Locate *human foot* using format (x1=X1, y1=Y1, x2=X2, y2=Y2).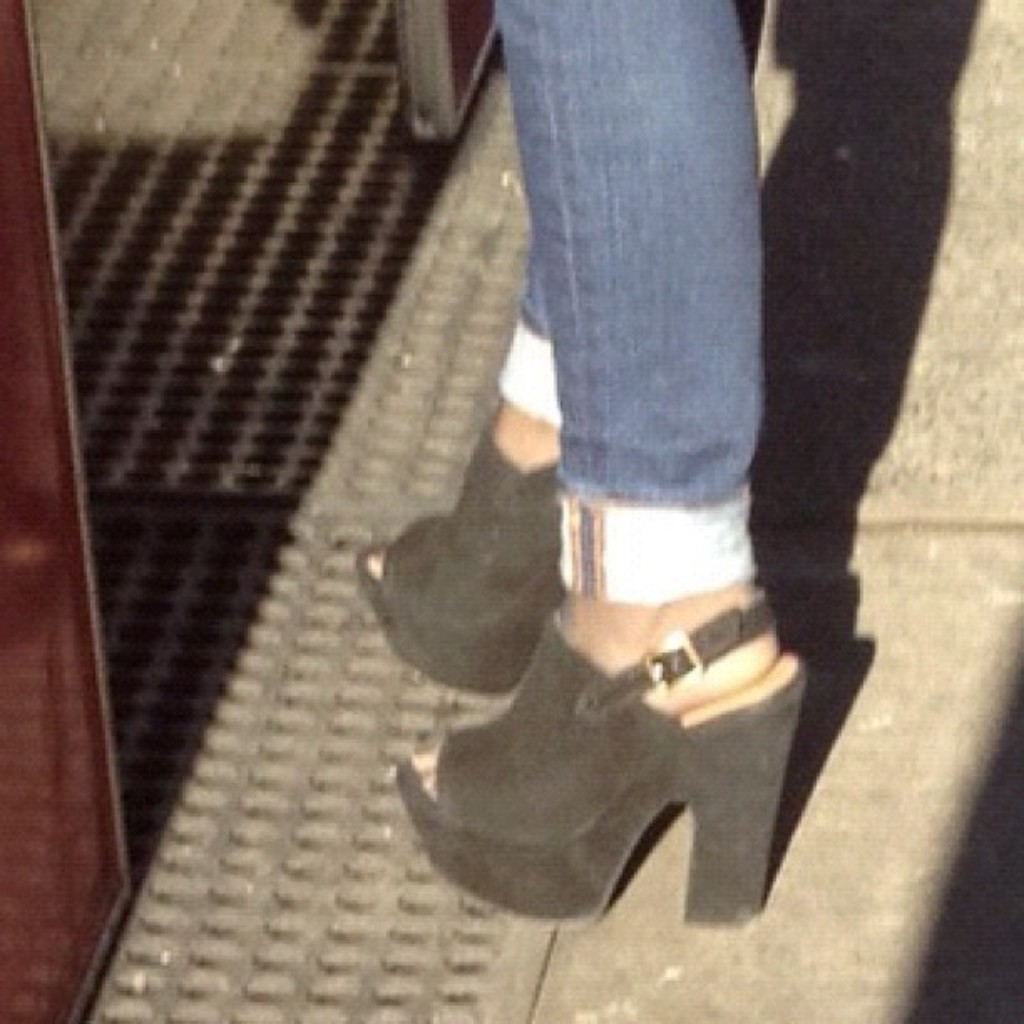
(x1=368, y1=405, x2=566, y2=576).
